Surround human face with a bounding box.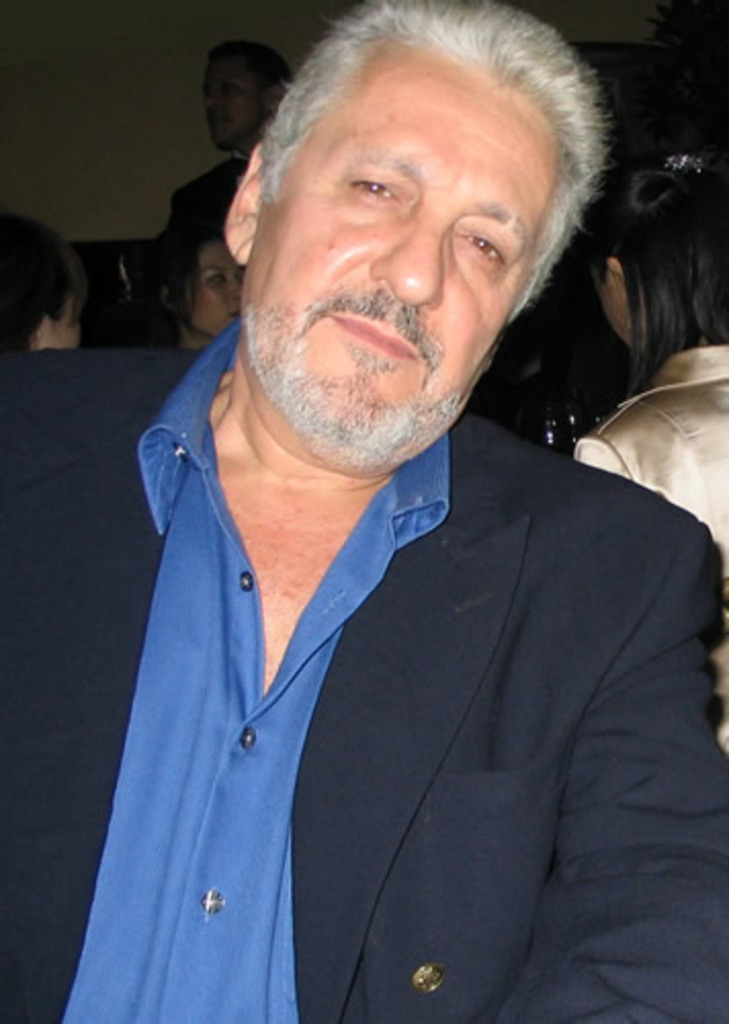
(199,39,274,156).
